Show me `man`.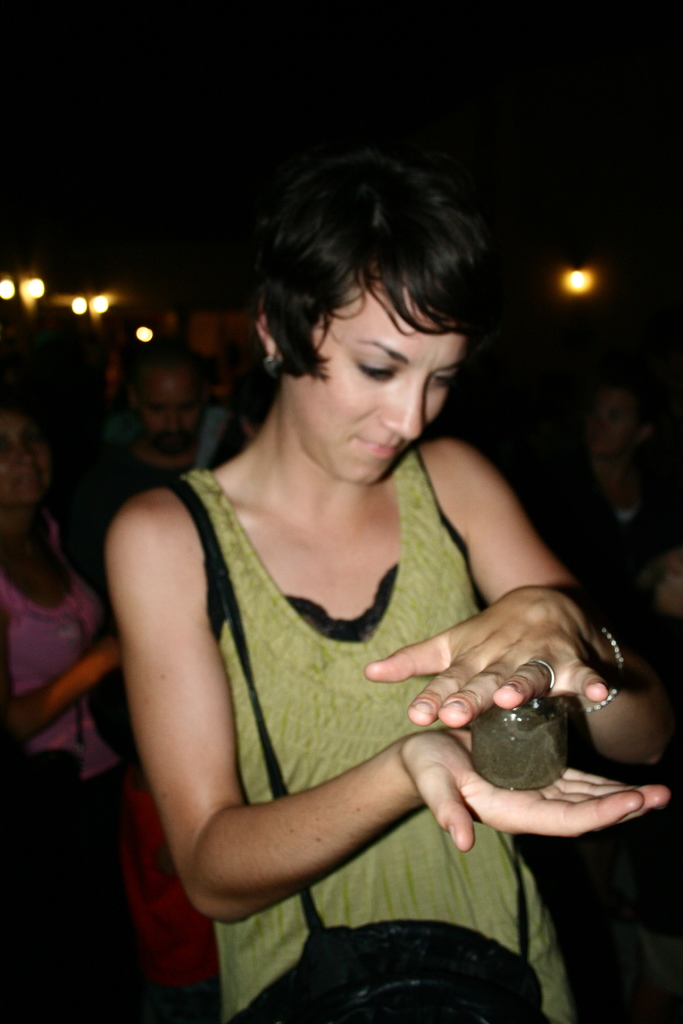
`man` is here: locate(63, 340, 245, 955).
